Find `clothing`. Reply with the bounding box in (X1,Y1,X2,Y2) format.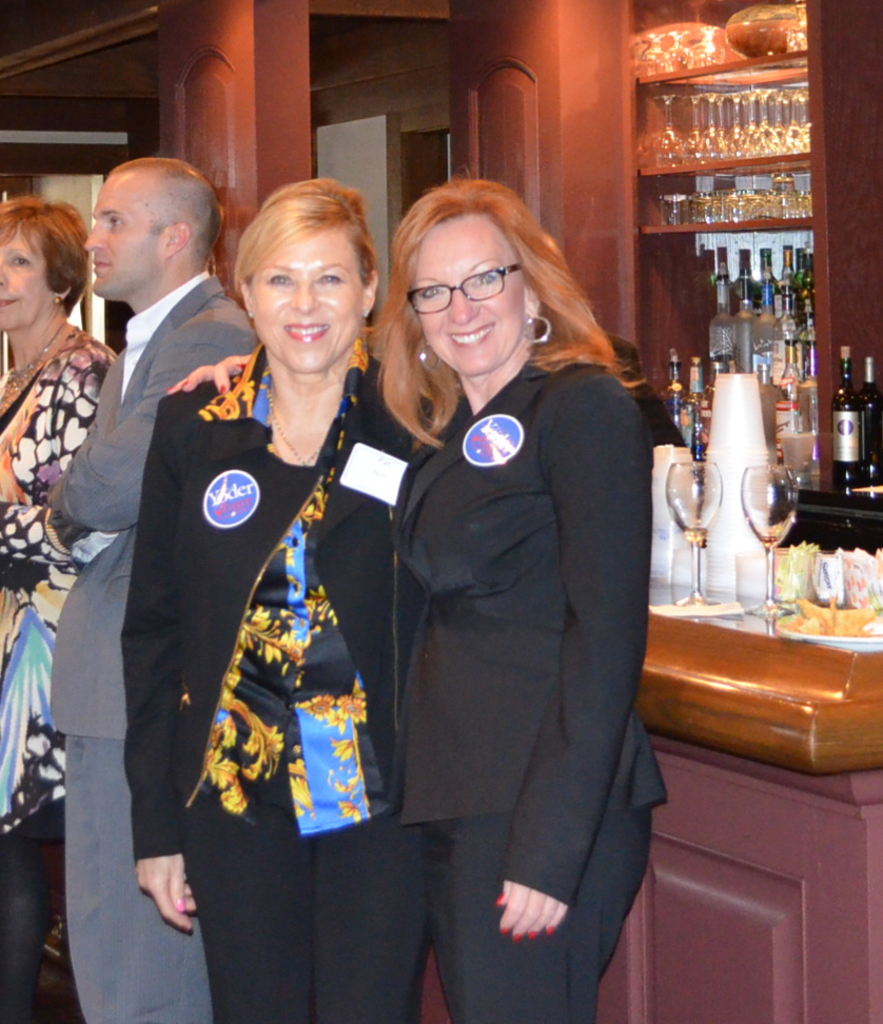
(398,341,666,1023).
